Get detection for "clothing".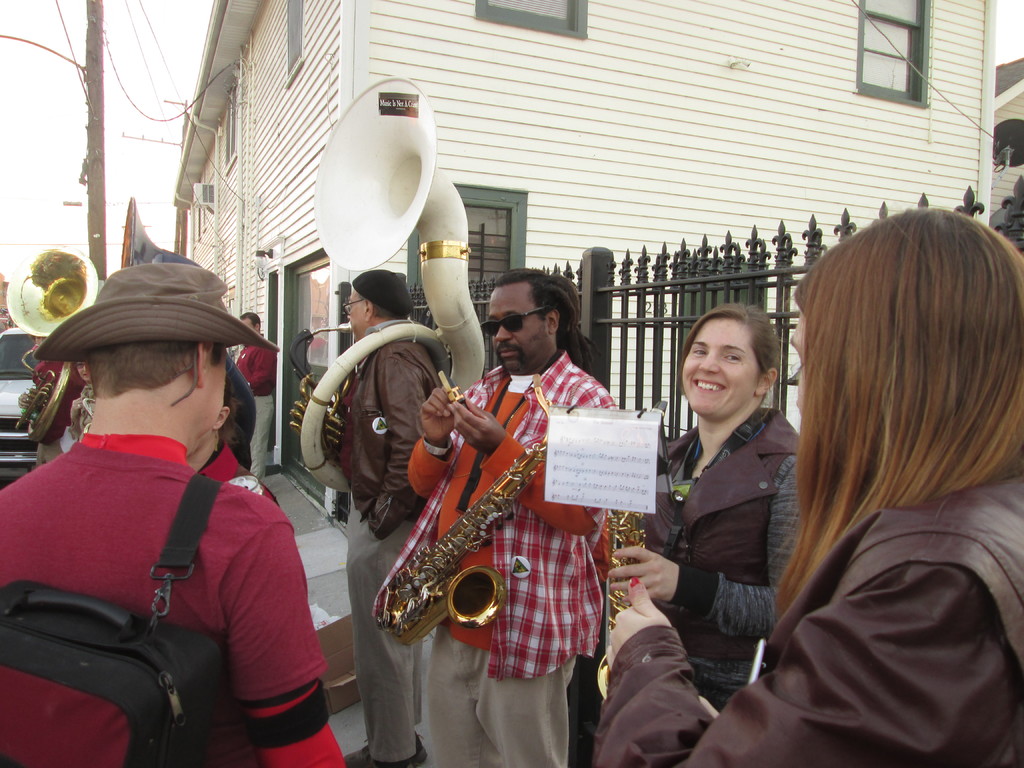
Detection: {"left": 600, "top": 442, "right": 1023, "bottom": 767}.
